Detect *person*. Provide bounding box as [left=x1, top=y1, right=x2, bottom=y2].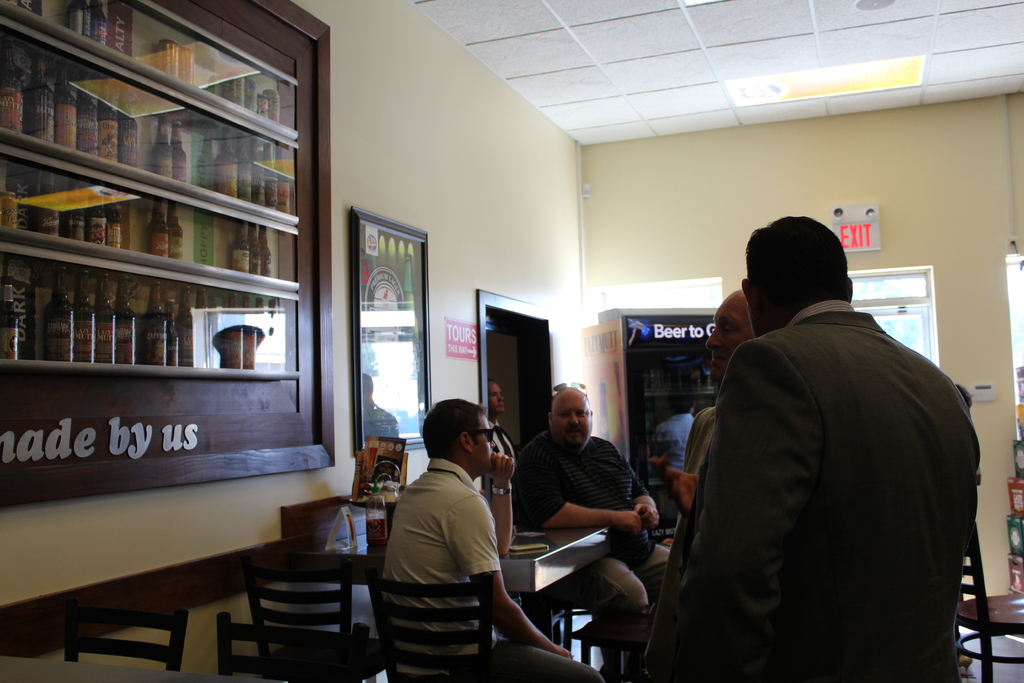
[left=662, top=220, right=972, bottom=665].
